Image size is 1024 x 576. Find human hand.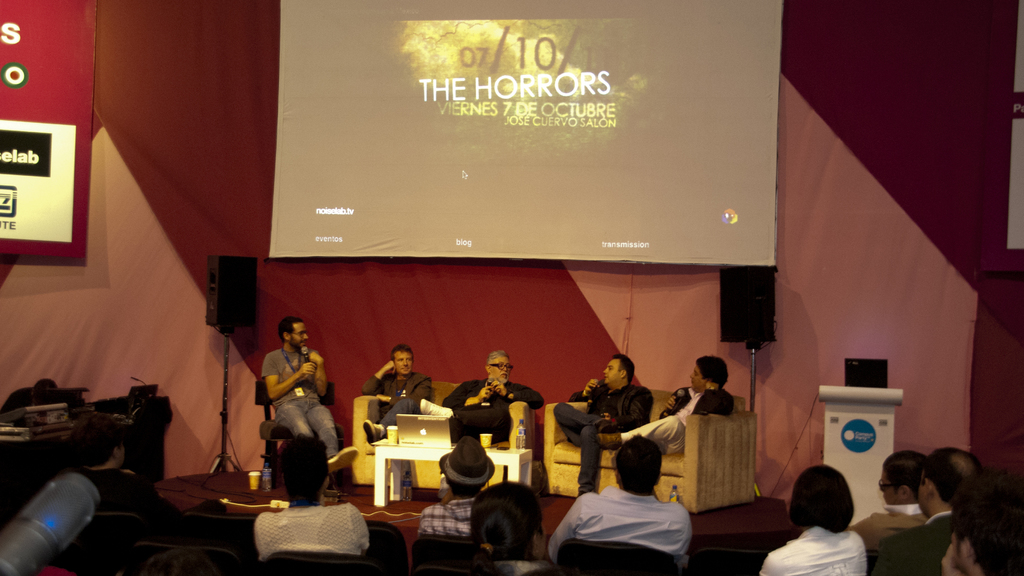
<region>296, 363, 314, 377</region>.
